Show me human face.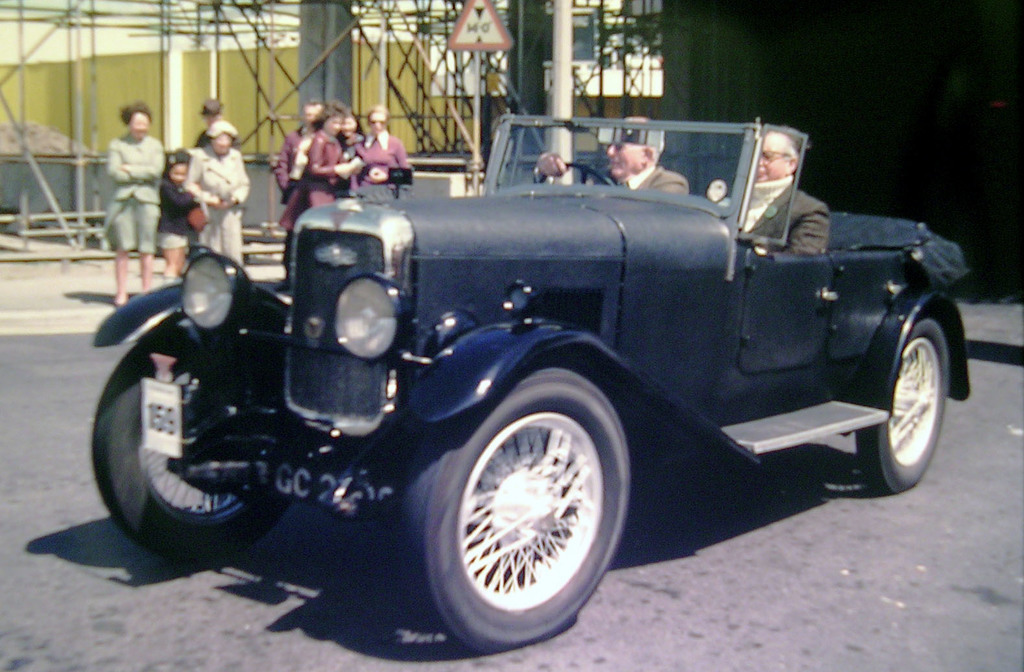
human face is here: box=[325, 114, 339, 135].
